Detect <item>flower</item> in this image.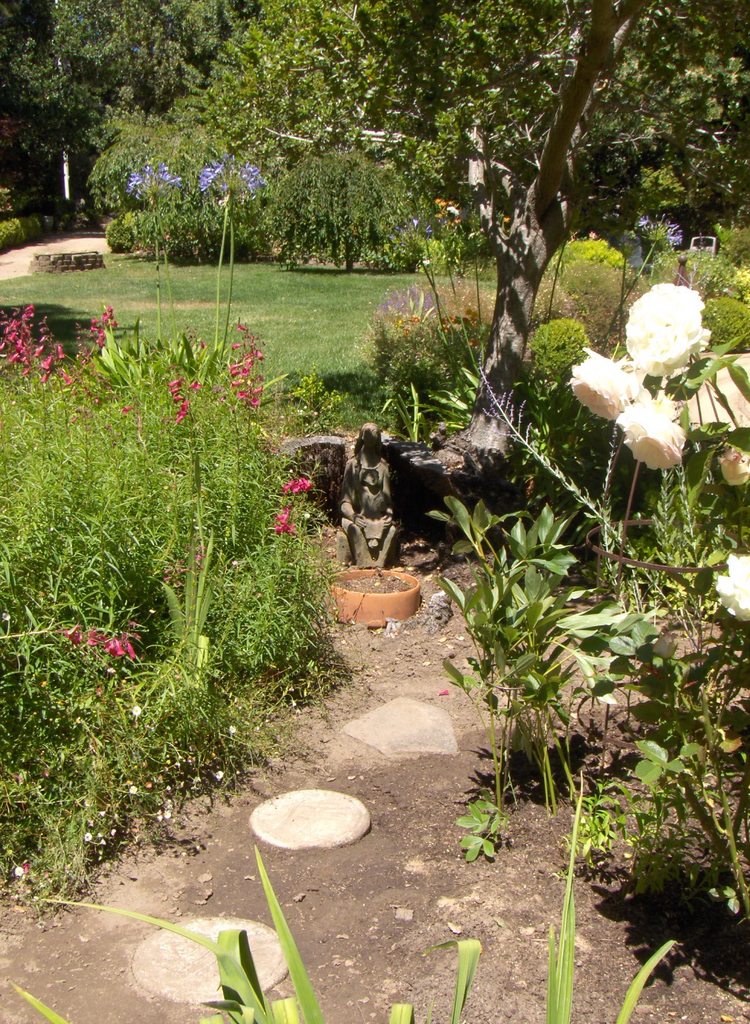
Detection: (222,317,271,415).
